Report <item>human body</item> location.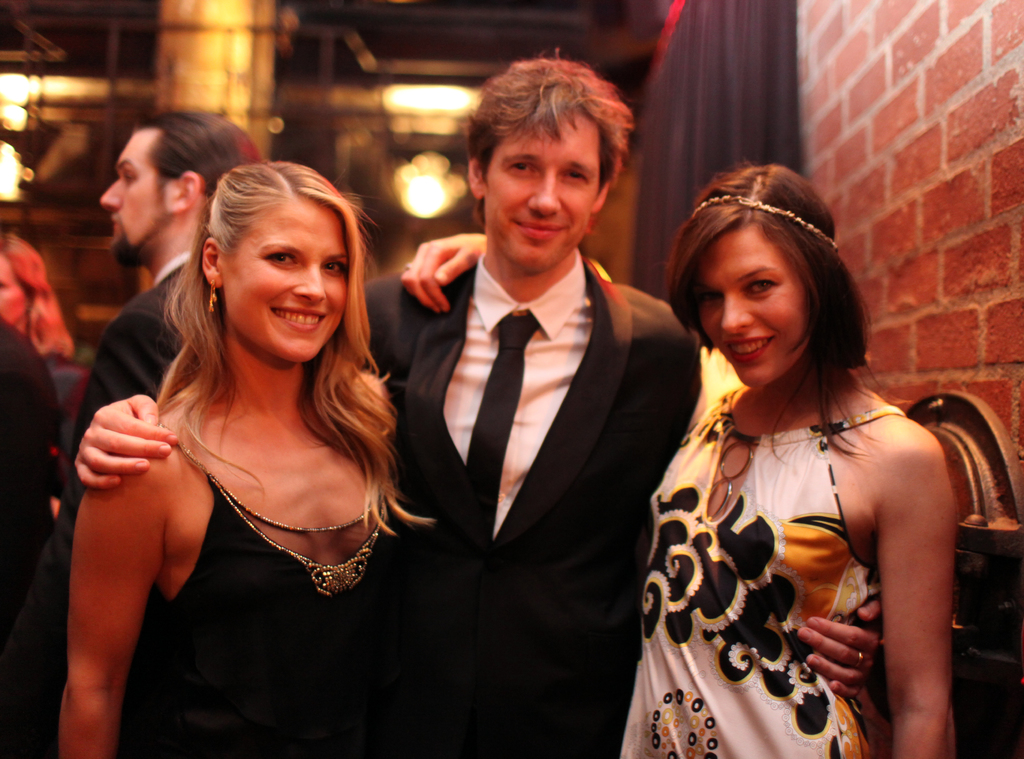
Report: x1=362 y1=256 x2=877 y2=758.
